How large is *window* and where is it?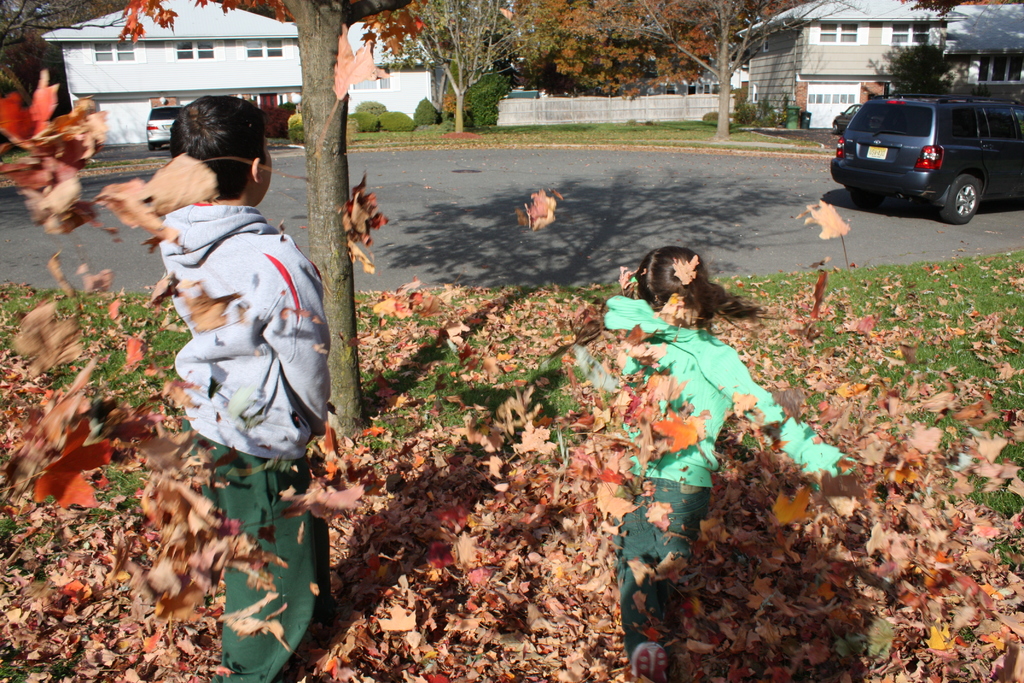
Bounding box: (247,37,284,61).
